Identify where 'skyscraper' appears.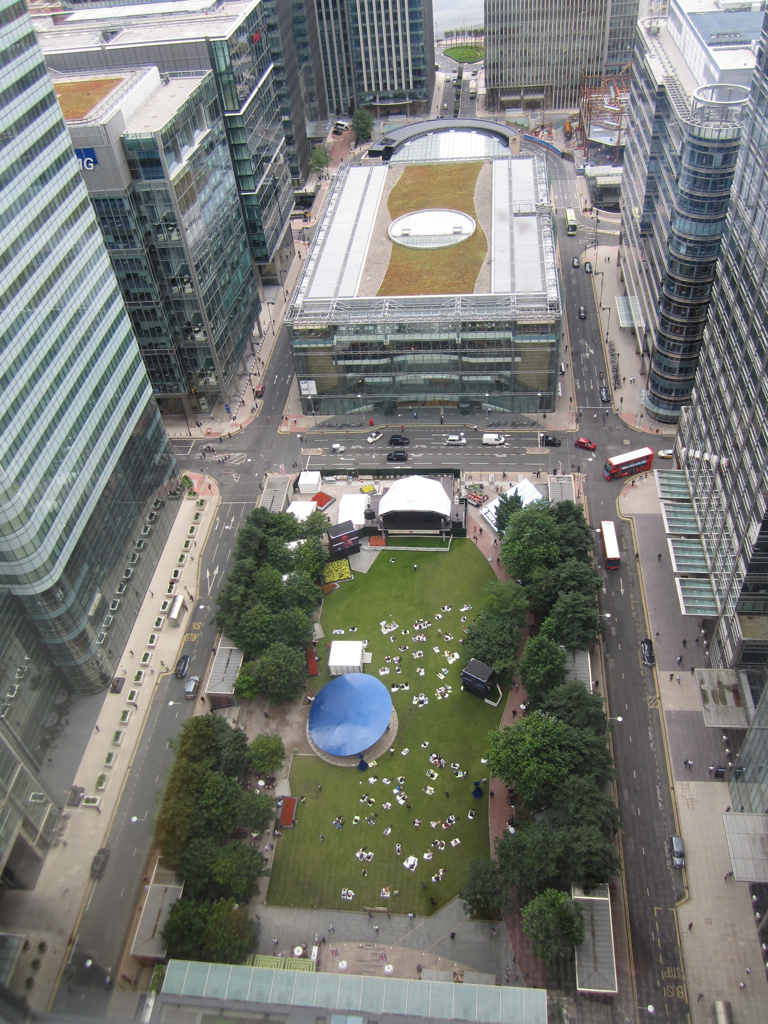
Appears at bbox=(0, 514, 86, 943).
